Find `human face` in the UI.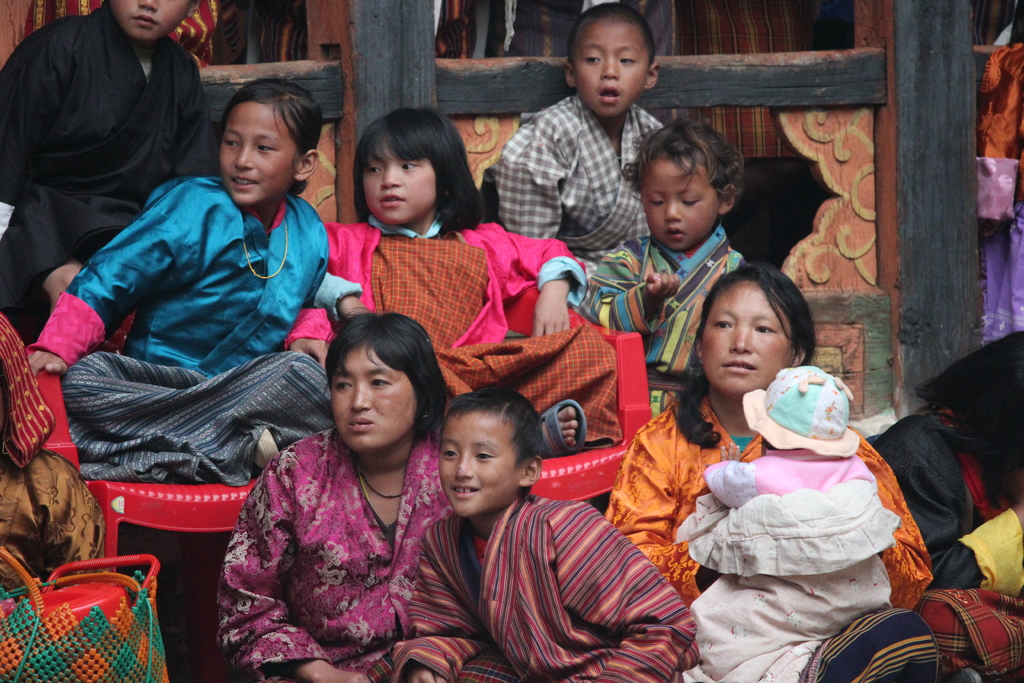
UI element at box(642, 156, 717, 253).
